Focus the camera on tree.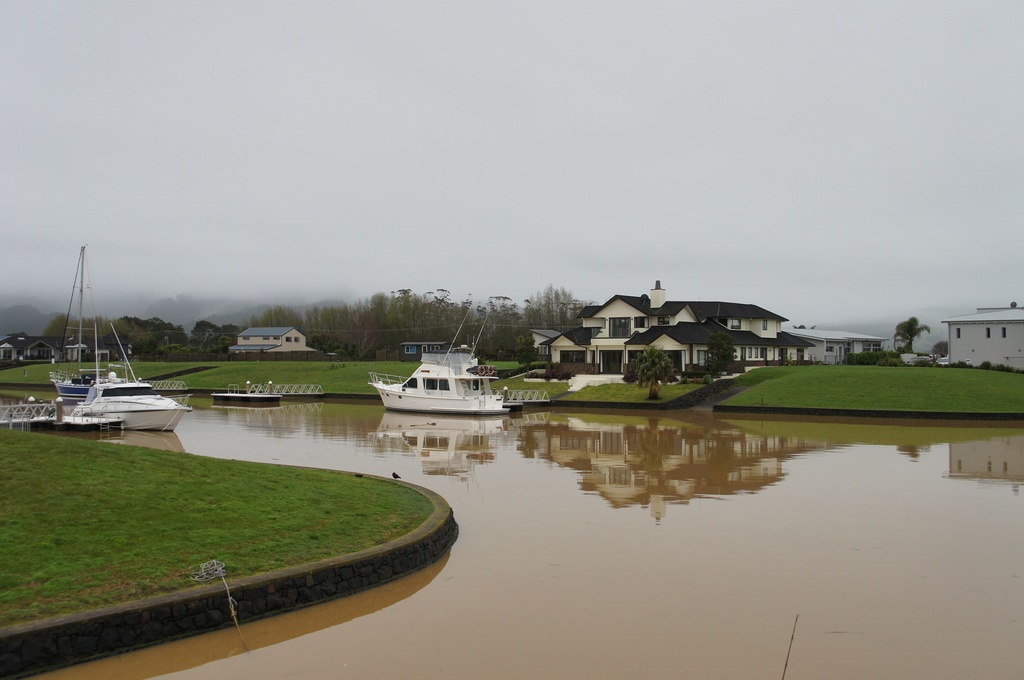
Focus region: (x1=931, y1=340, x2=948, y2=355).
